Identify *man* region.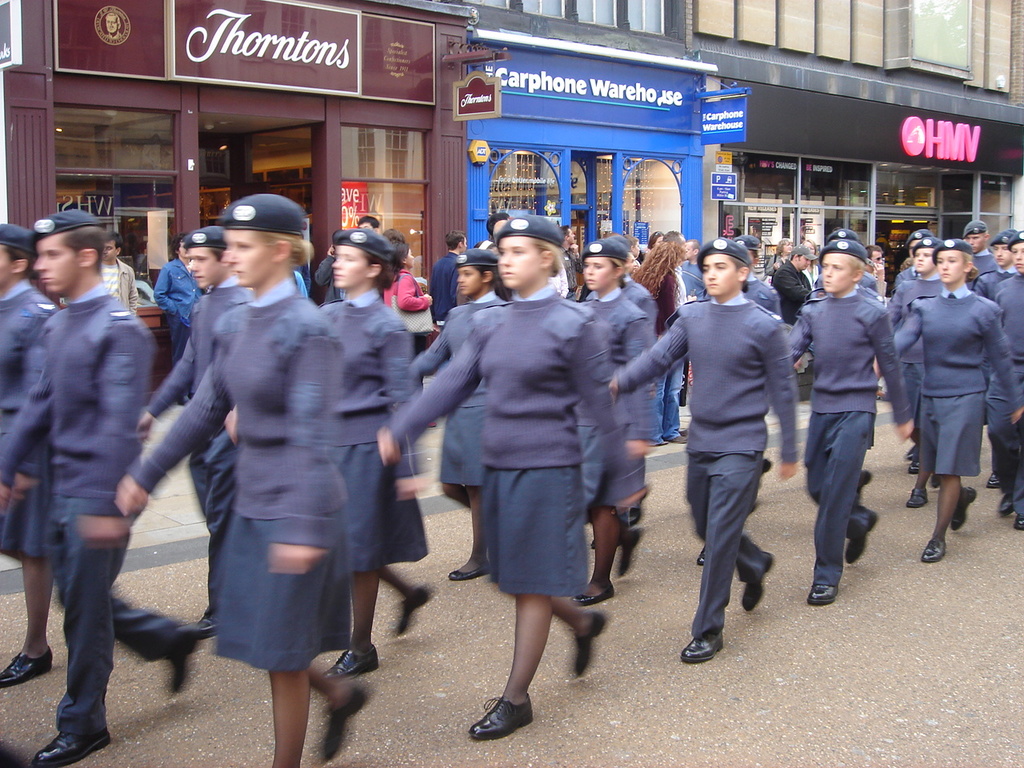
Region: 958 222 994 290.
